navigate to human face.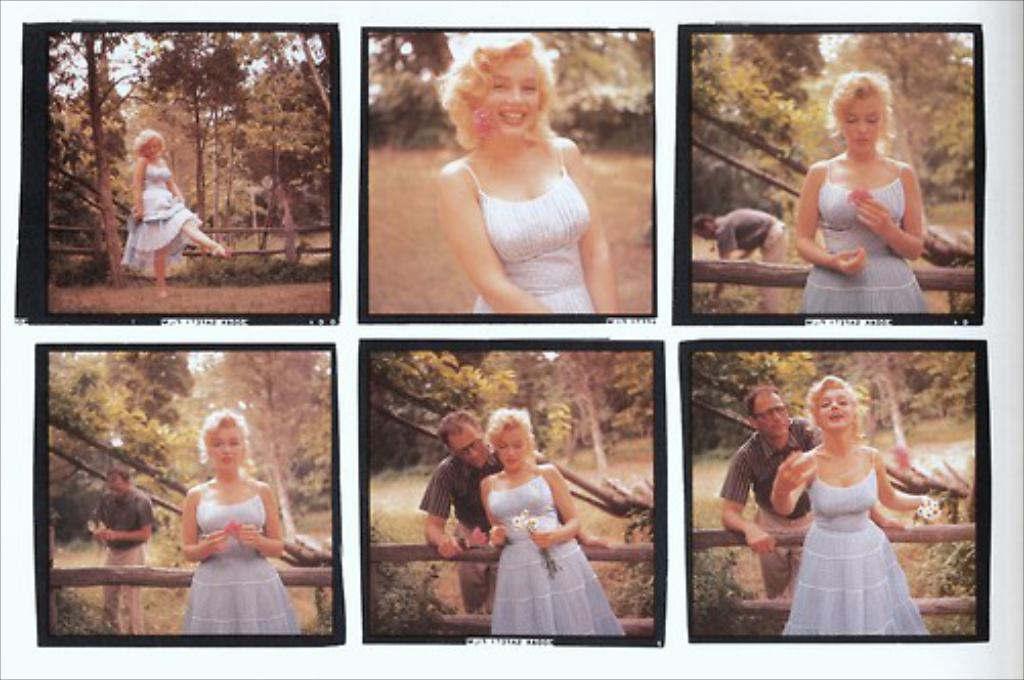
Navigation target: 842/94/885/156.
